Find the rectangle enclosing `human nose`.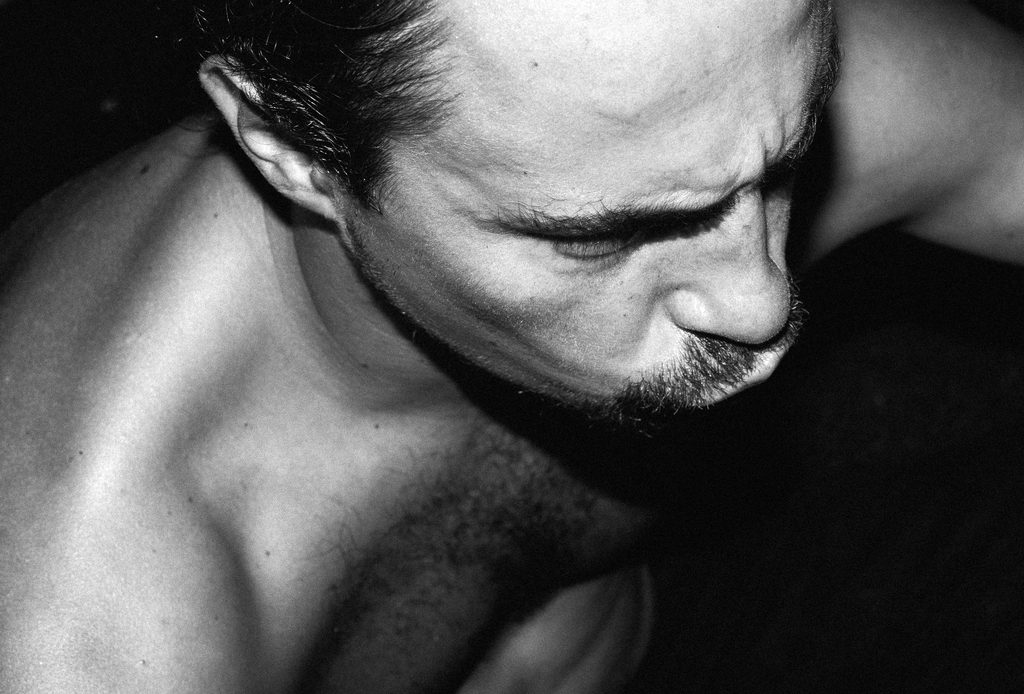
bbox(665, 206, 792, 345).
